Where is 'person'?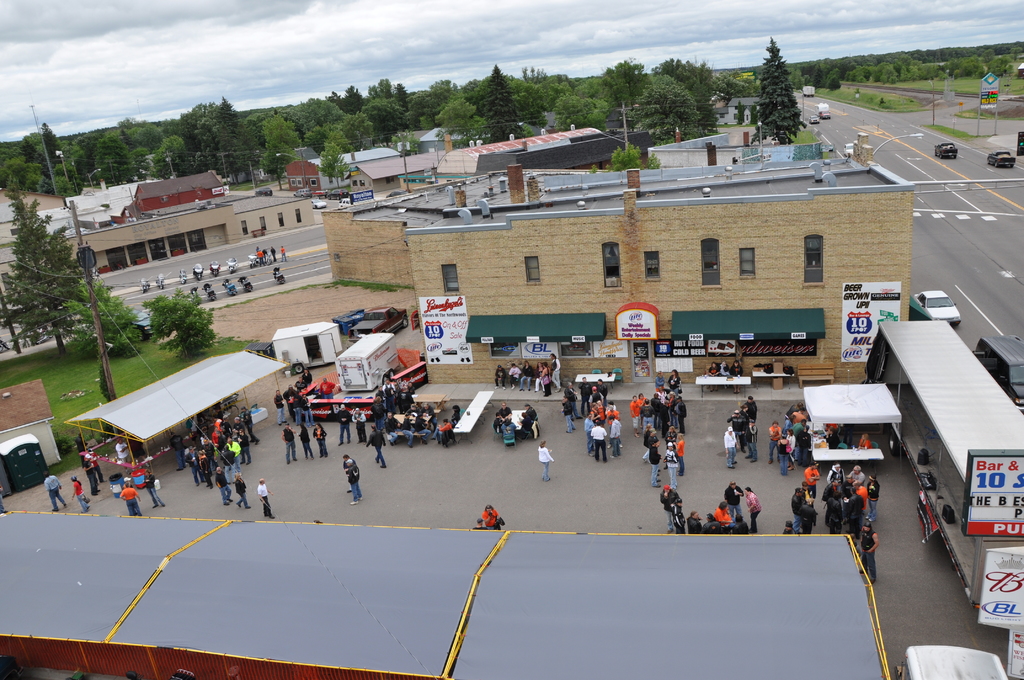
box(484, 504, 506, 529).
